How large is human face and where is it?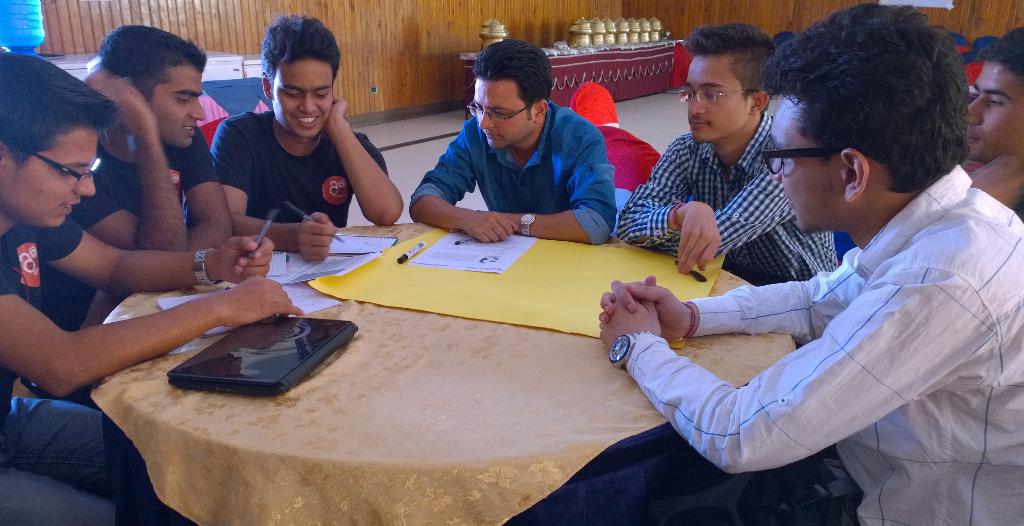
Bounding box: 766/99/849/233.
